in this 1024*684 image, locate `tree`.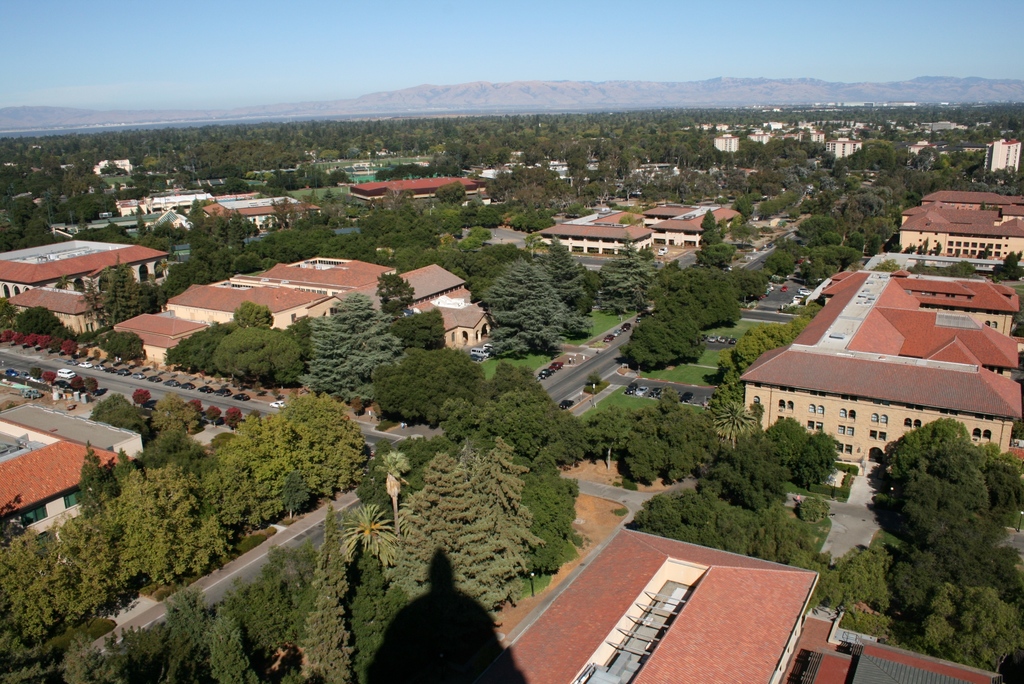
Bounding box: x1=532, y1=233, x2=588, y2=305.
